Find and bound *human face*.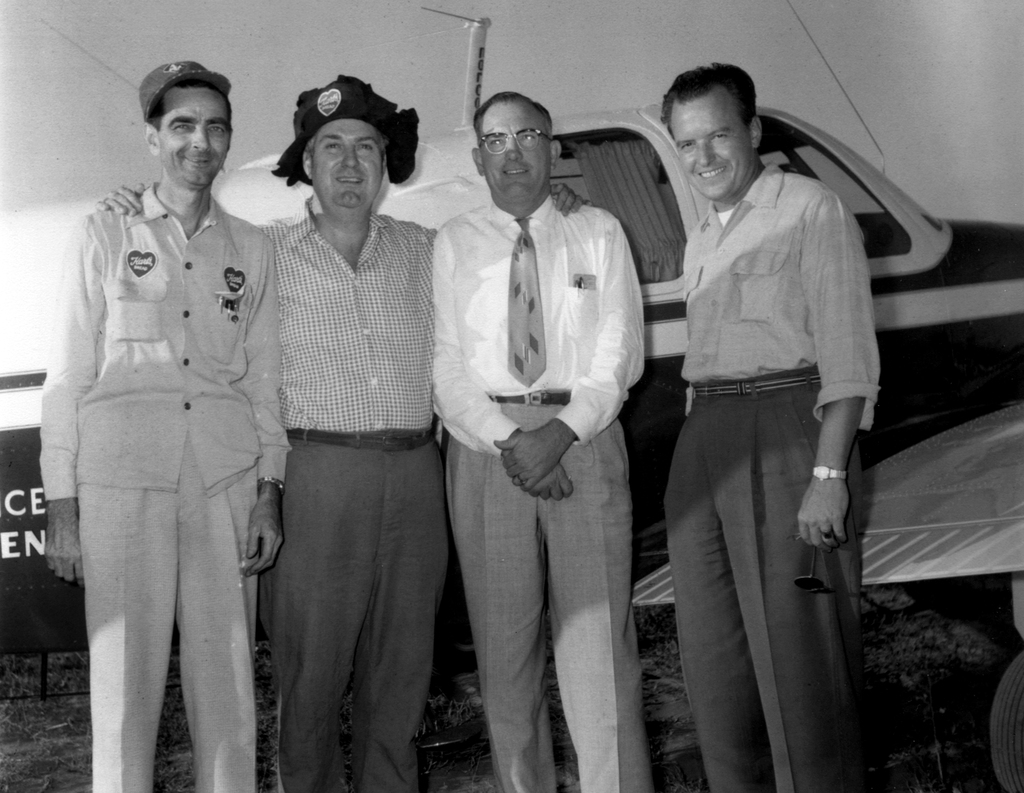
Bound: region(668, 96, 753, 194).
